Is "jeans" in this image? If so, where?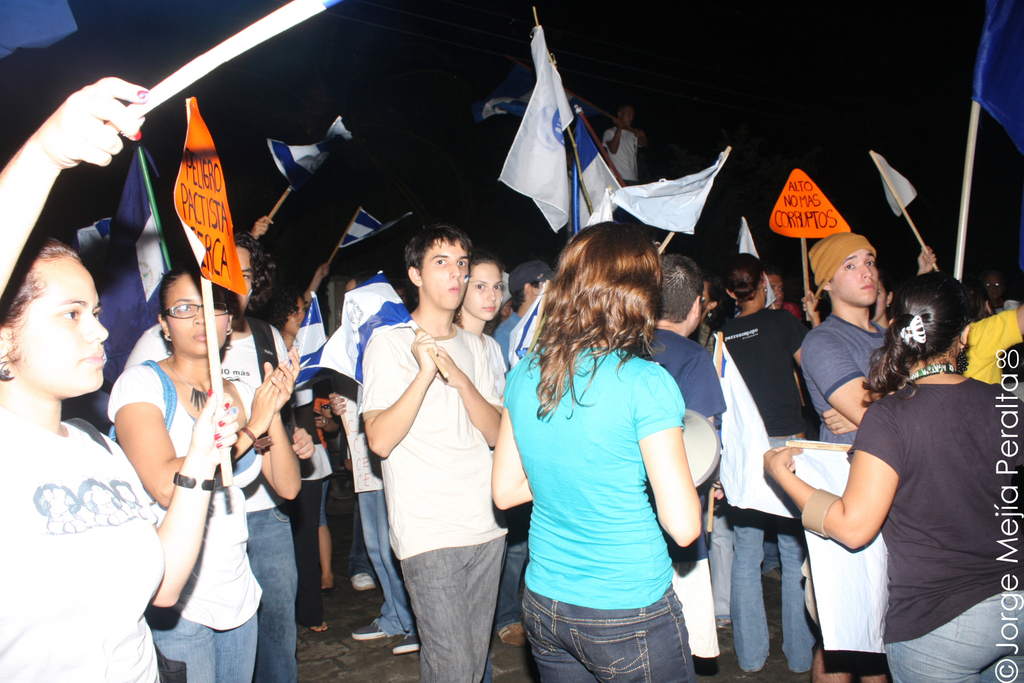
Yes, at (730,529,815,667).
